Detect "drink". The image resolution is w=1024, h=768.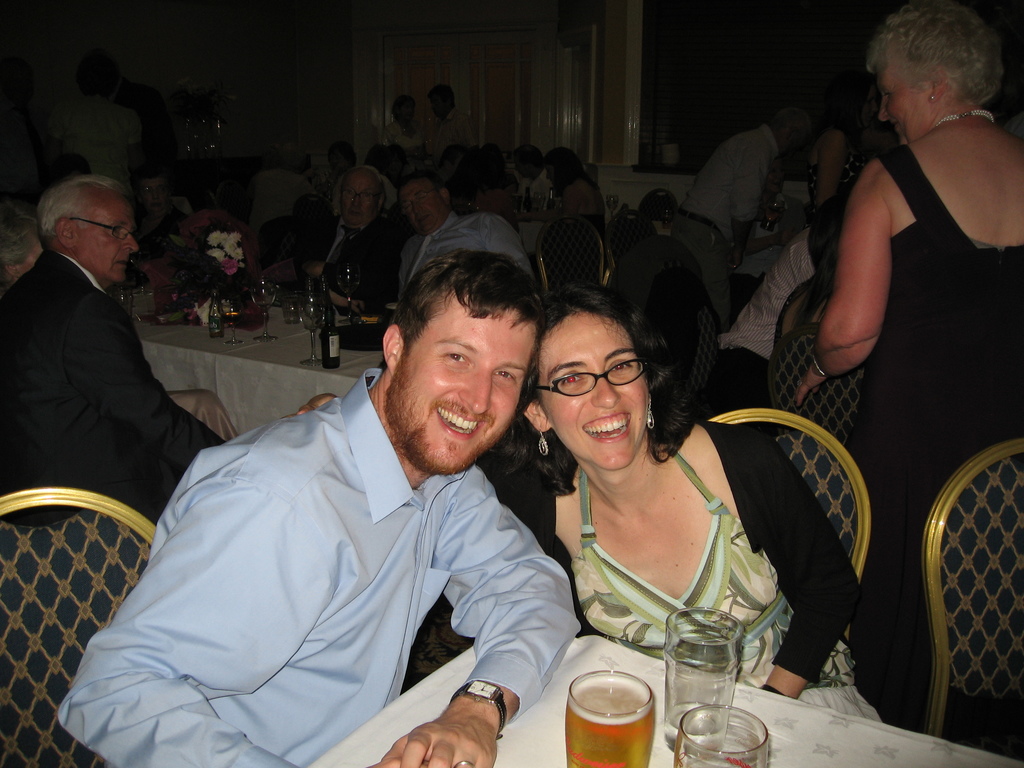
l=564, t=669, r=656, b=767.
